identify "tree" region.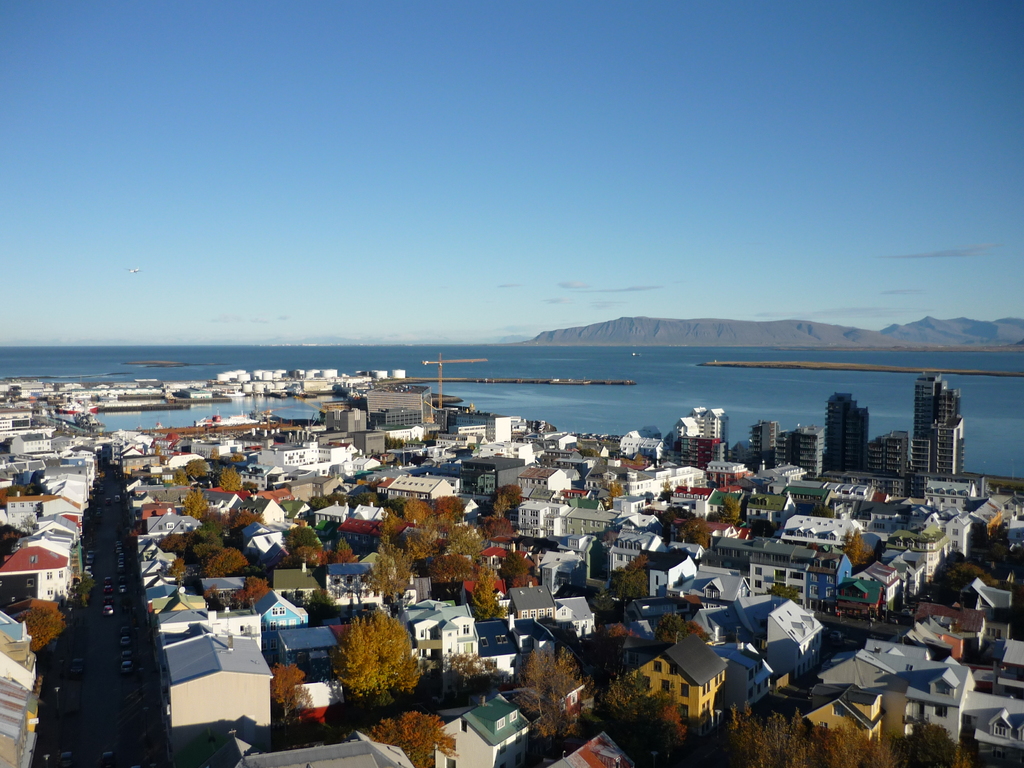
Region: select_region(808, 543, 826, 551).
